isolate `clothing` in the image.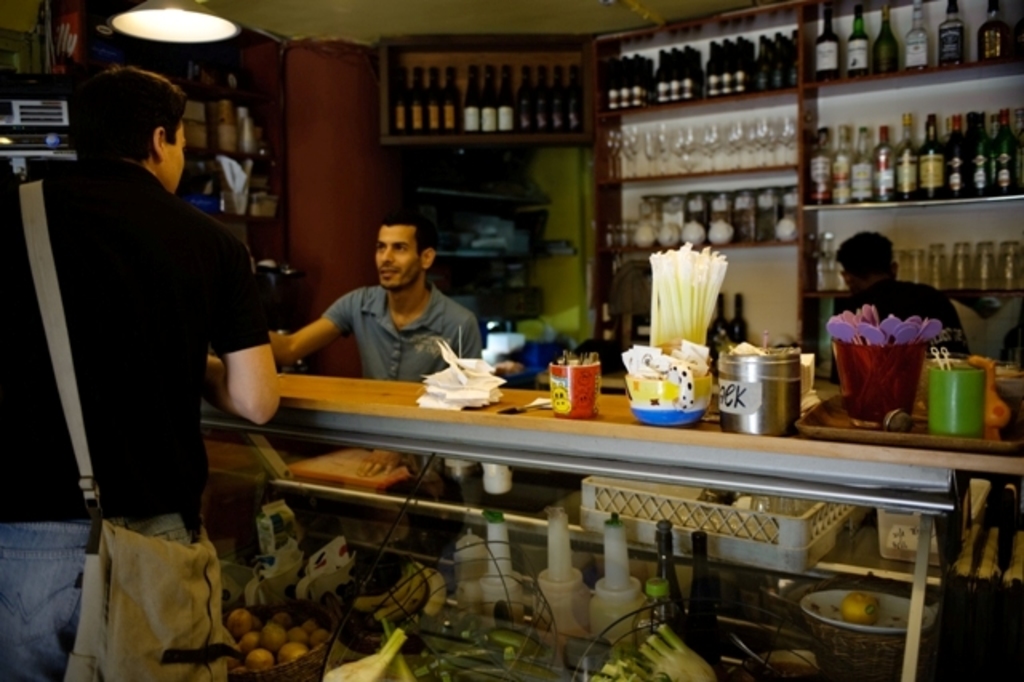
Isolated region: 317, 275, 480, 383.
